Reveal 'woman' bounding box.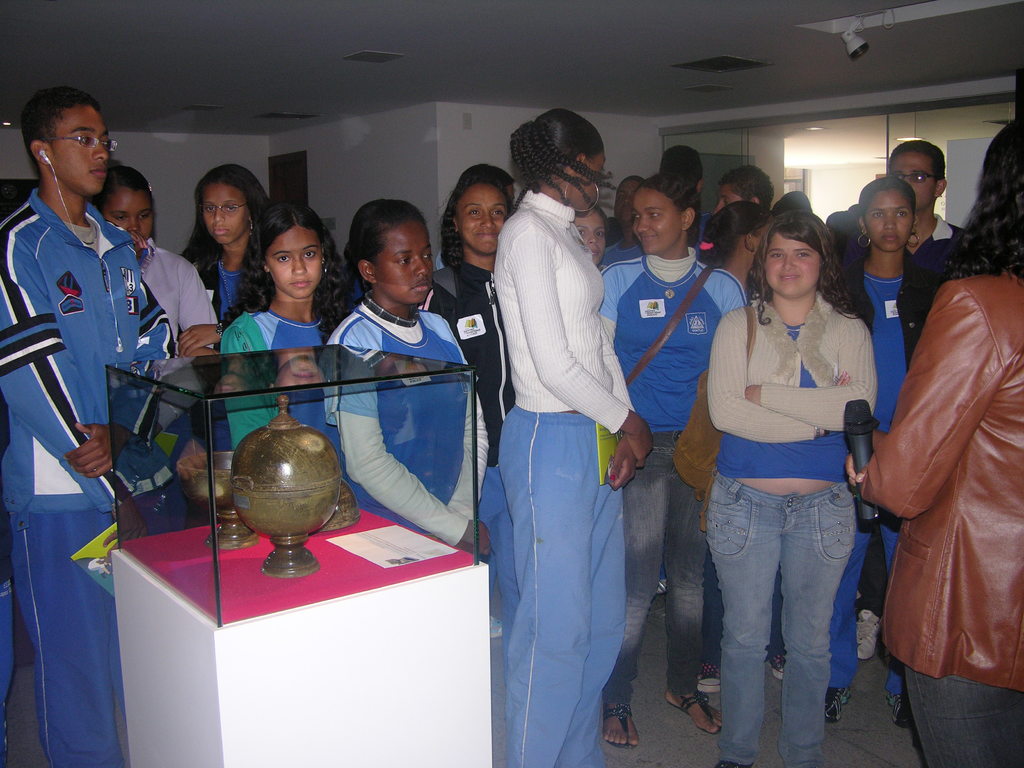
Revealed: (685,188,892,751).
